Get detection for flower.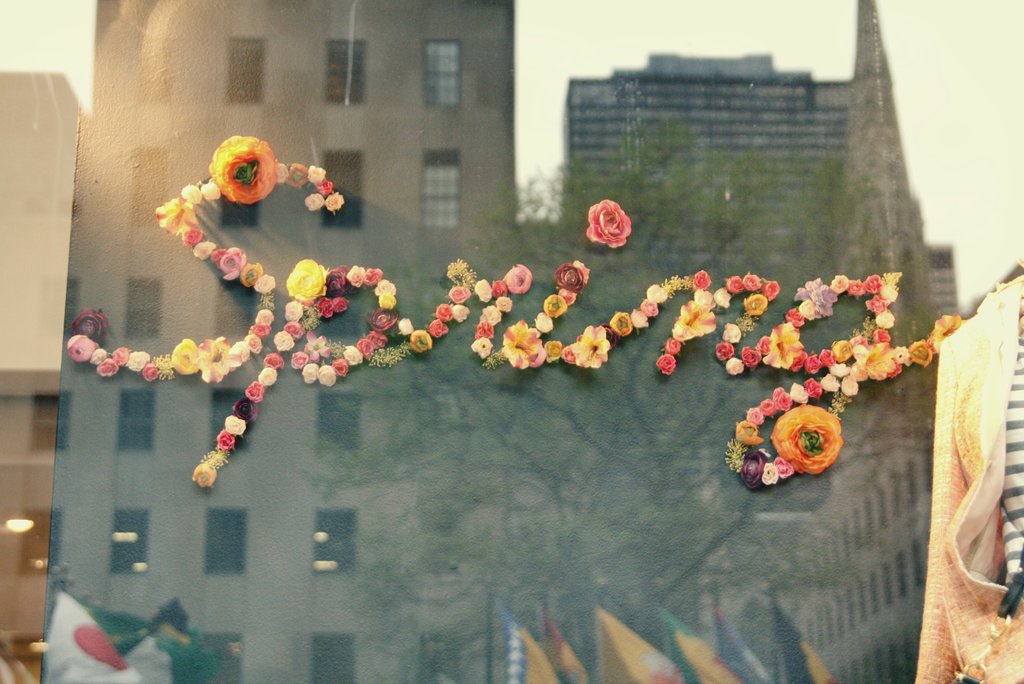
Detection: x1=847 y1=341 x2=902 y2=385.
